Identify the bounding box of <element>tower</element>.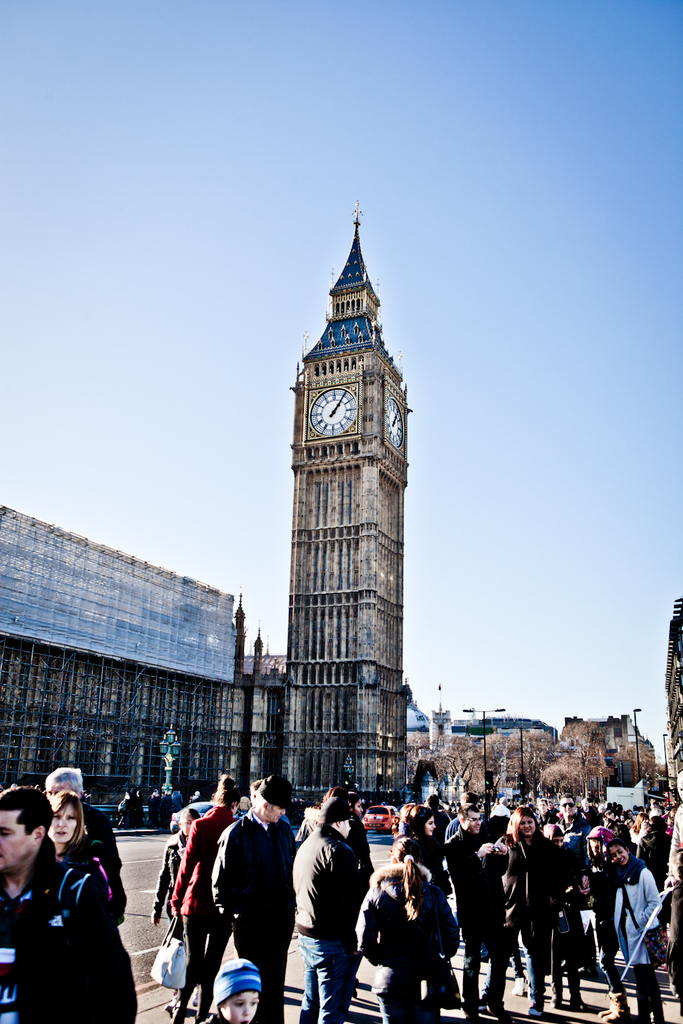
{"x1": 261, "y1": 165, "x2": 437, "y2": 788}.
